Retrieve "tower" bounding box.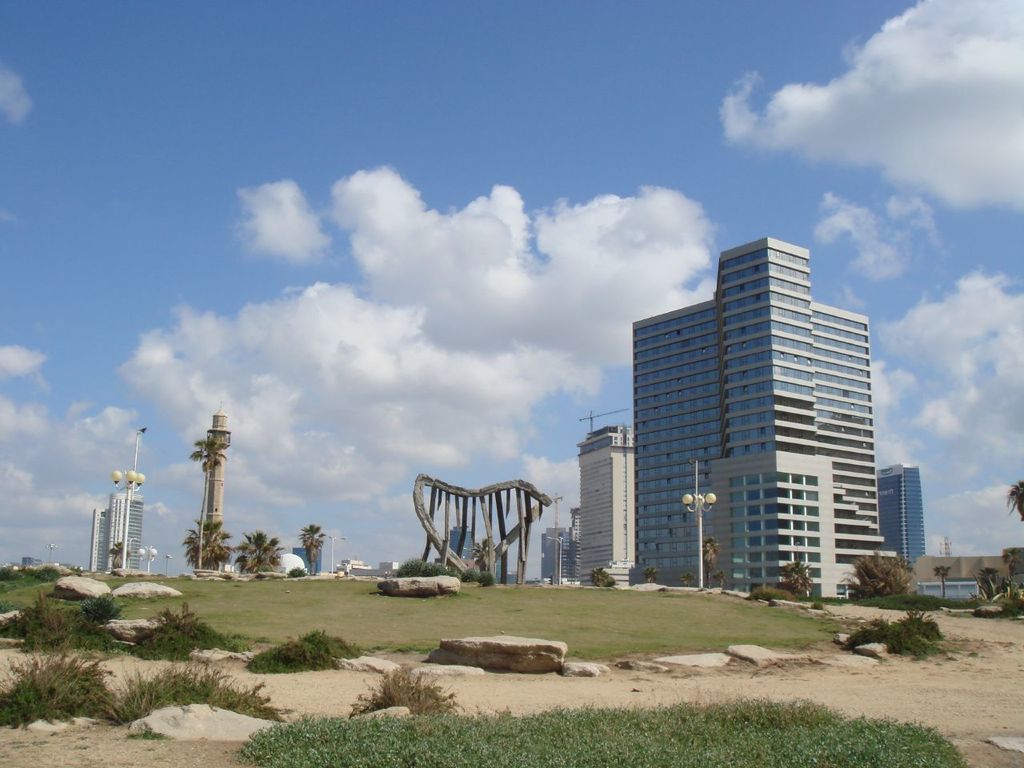
Bounding box: {"left": 586, "top": 428, "right": 641, "bottom": 586}.
